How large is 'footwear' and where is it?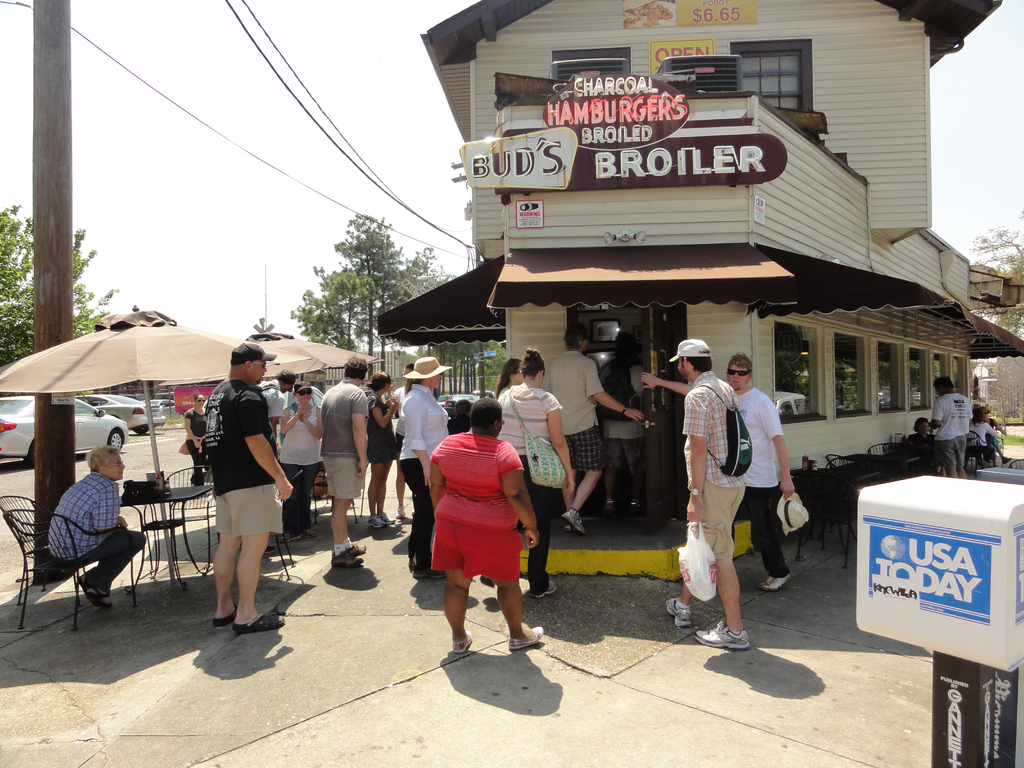
Bounding box: crop(349, 536, 375, 558).
